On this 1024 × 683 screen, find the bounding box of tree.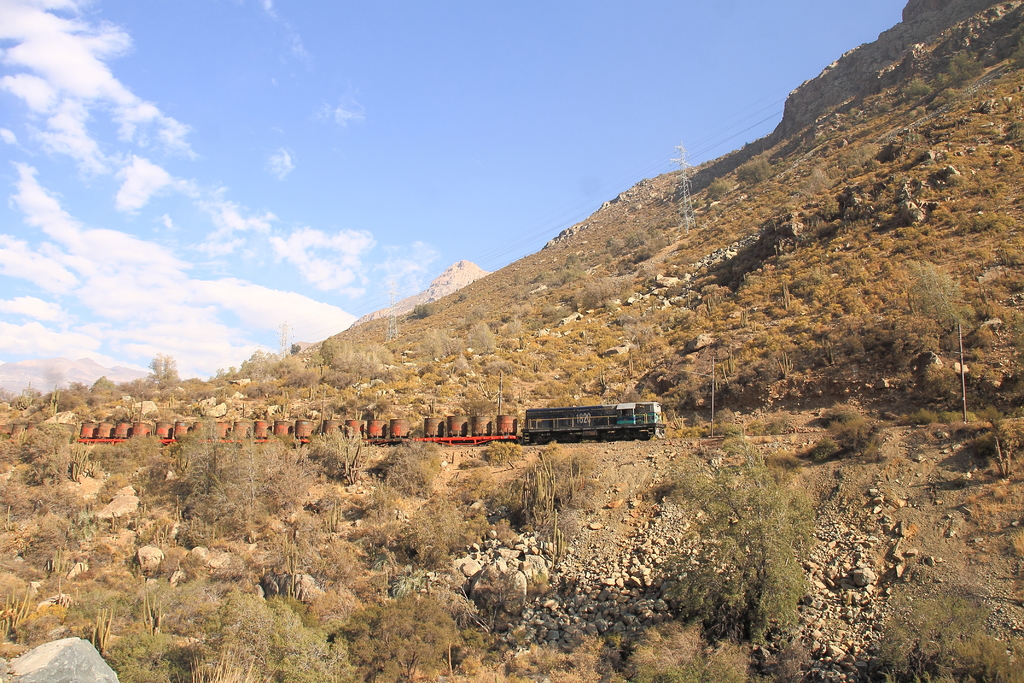
Bounding box: {"x1": 149, "y1": 351, "x2": 181, "y2": 394}.
